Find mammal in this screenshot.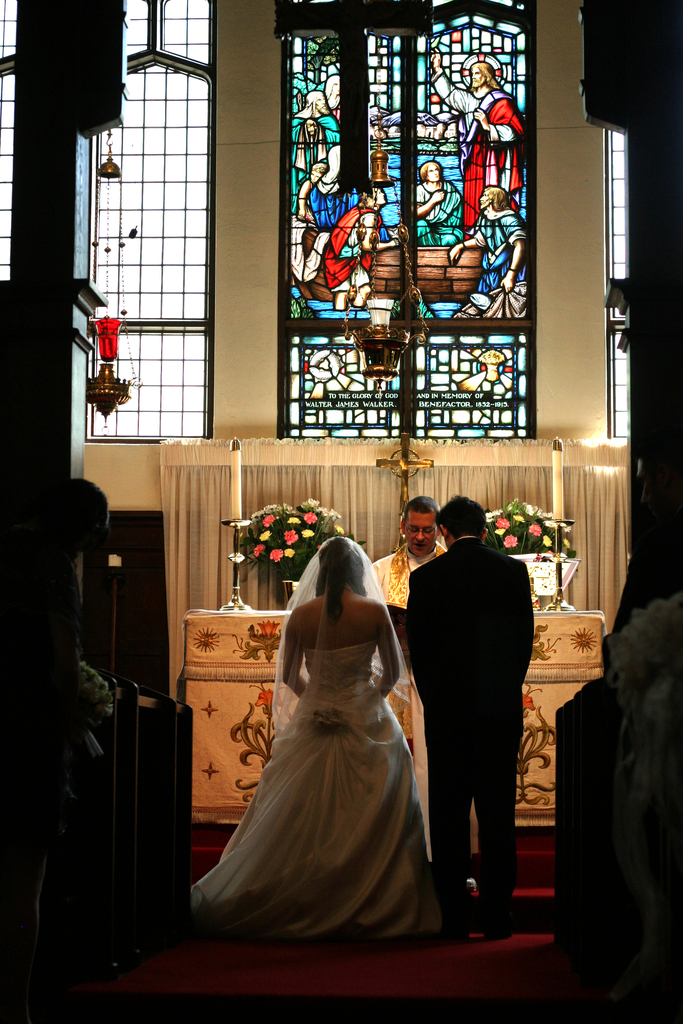
The bounding box for mammal is 186, 529, 442, 940.
